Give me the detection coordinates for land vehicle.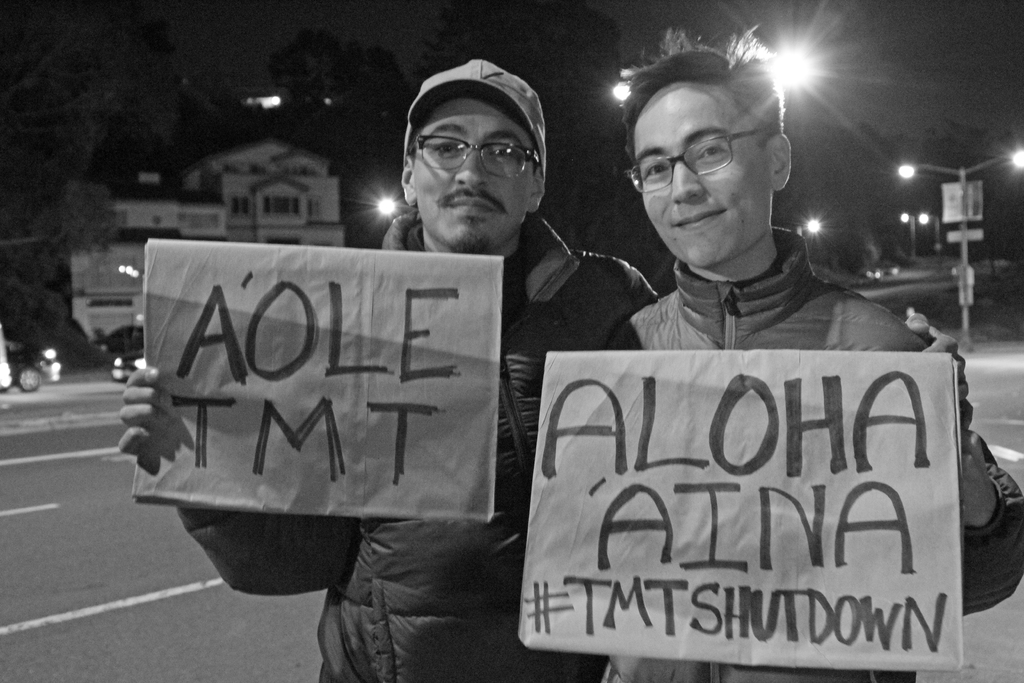
(left=862, top=257, right=900, bottom=283).
